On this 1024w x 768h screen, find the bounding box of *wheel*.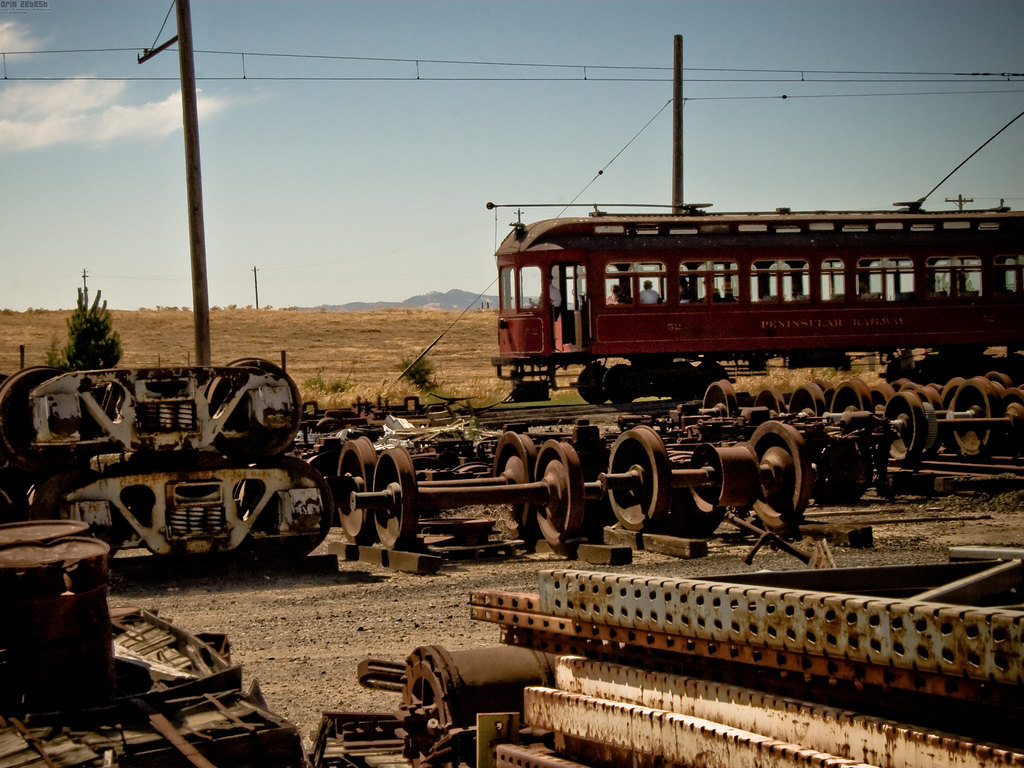
Bounding box: bbox(208, 352, 302, 461).
